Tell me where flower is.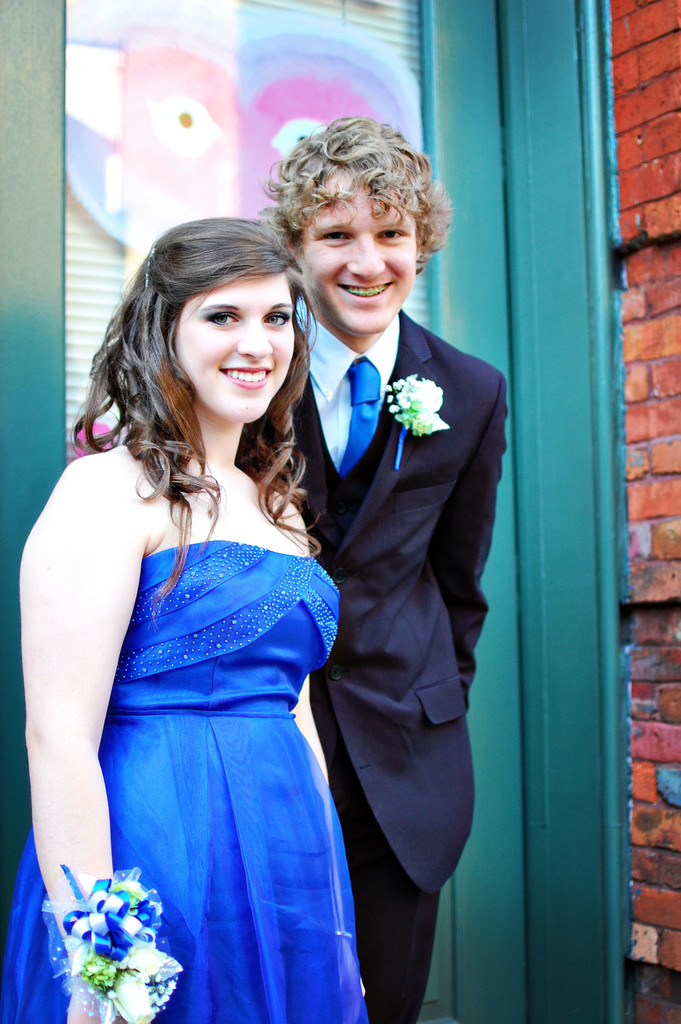
flower is at Rect(78, 862, 183, 1023).
